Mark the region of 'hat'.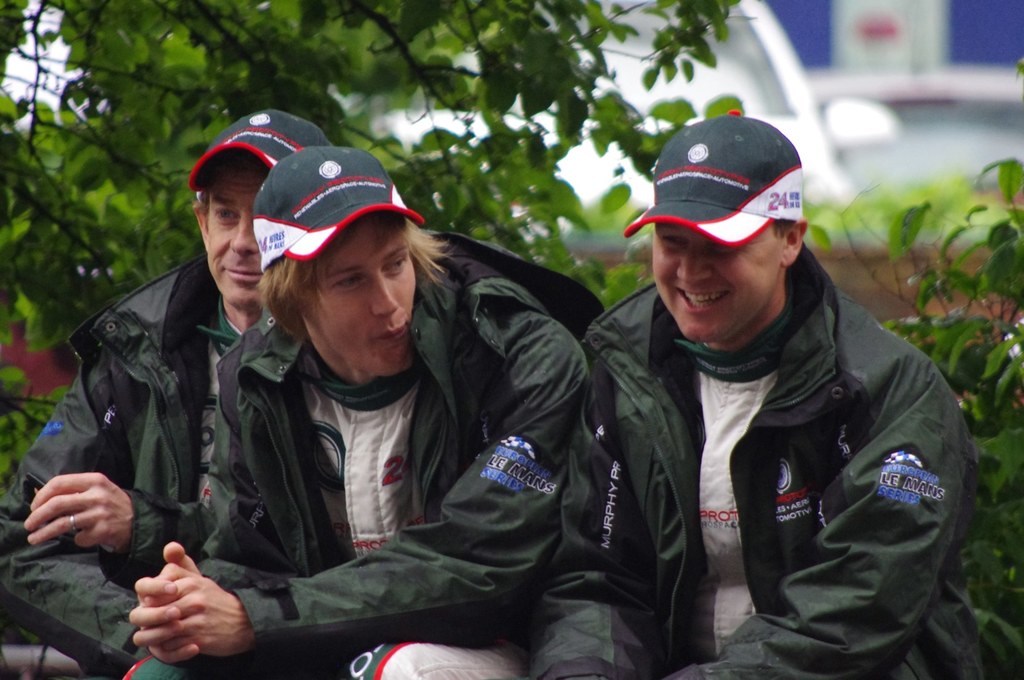
Region: bbox(625, 111, 806, 249).
